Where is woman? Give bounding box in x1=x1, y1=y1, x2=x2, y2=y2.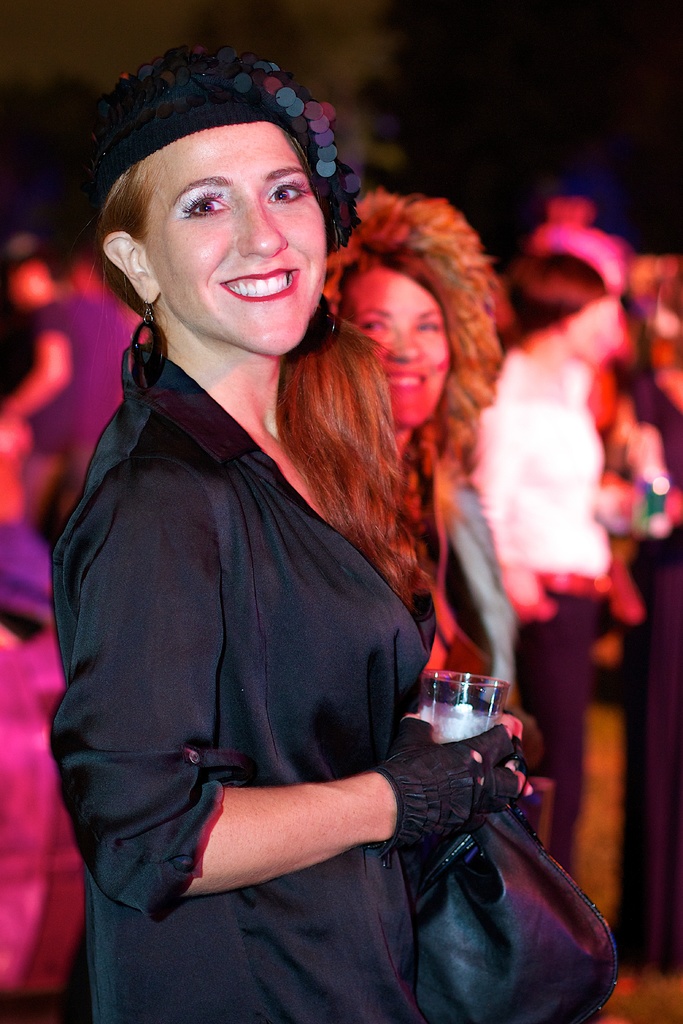
x1=318, y1=186, x2=532, y2=819.
